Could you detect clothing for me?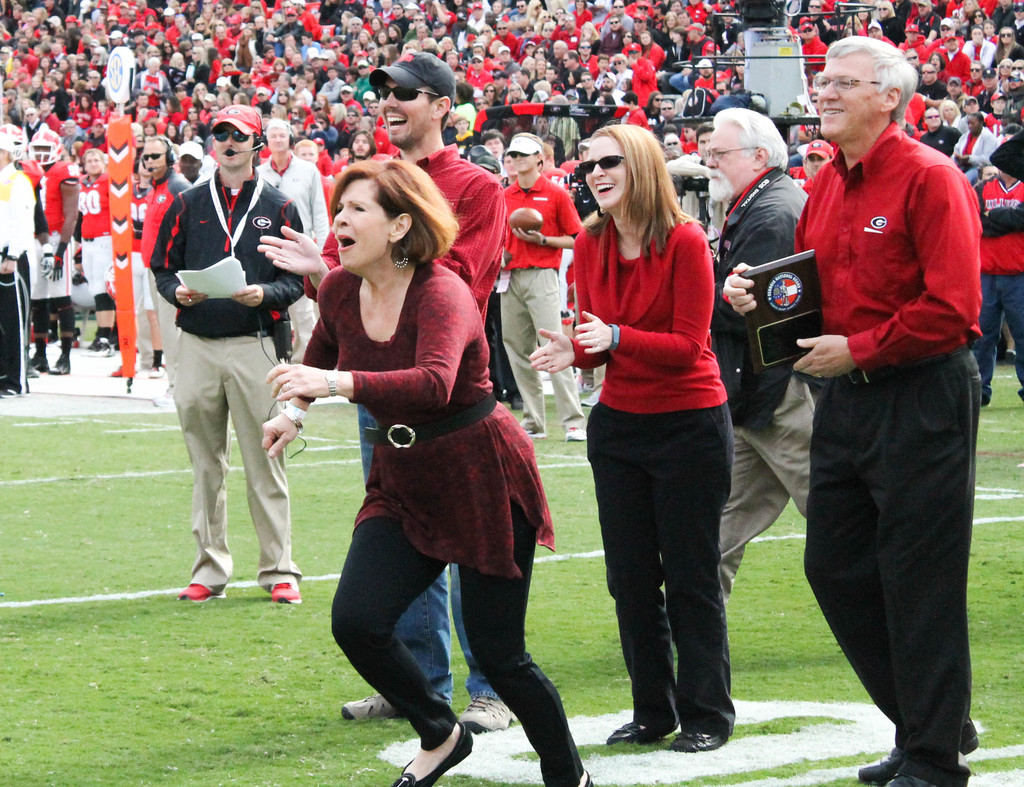
Detection result: [139, 166, 190, 391].
